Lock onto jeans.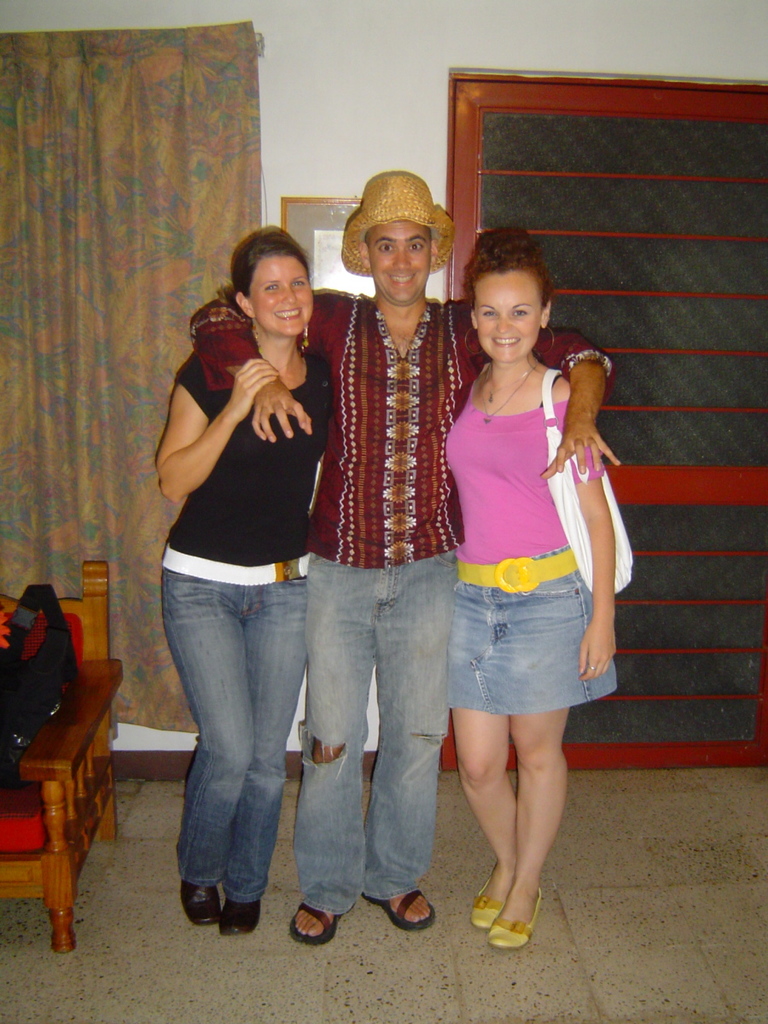
Locked: BBox(286, 553, 443, 914).
